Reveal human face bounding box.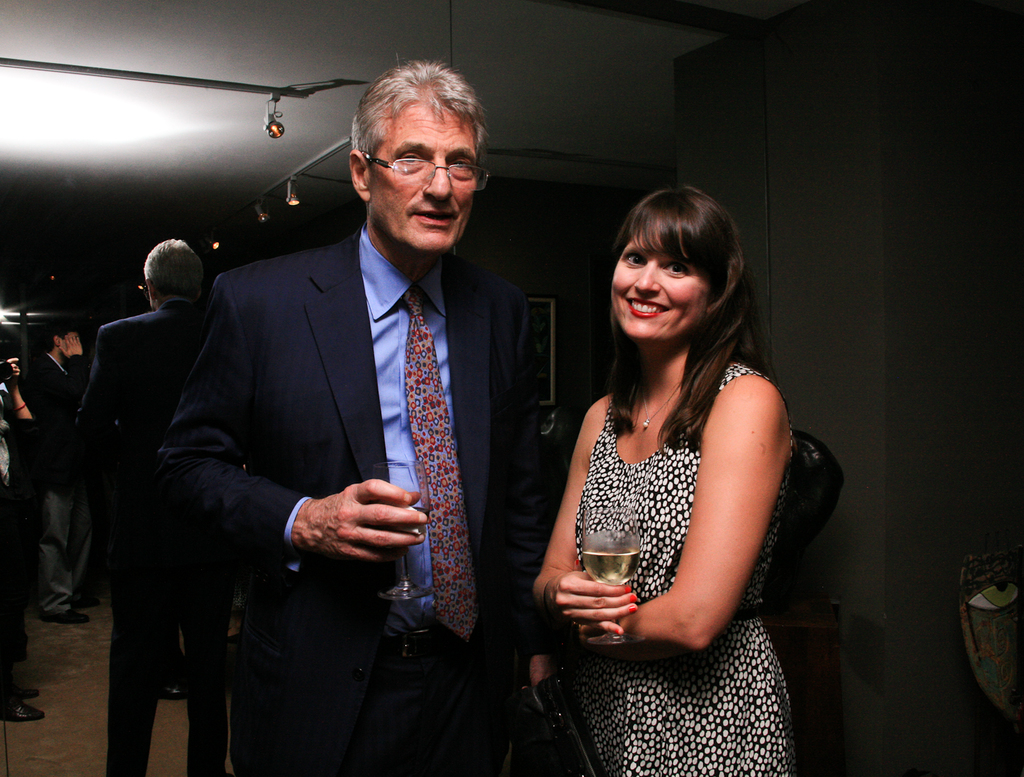
Revealed: box=[368, 101, 476, 253].
